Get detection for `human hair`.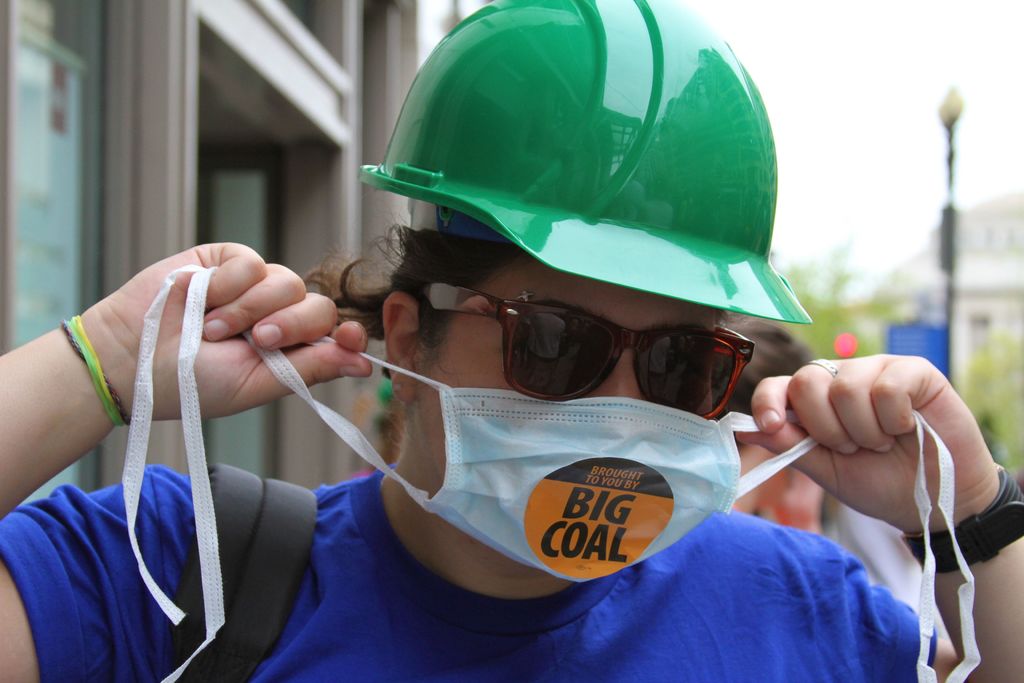
Detection: 714:315:822:443.
